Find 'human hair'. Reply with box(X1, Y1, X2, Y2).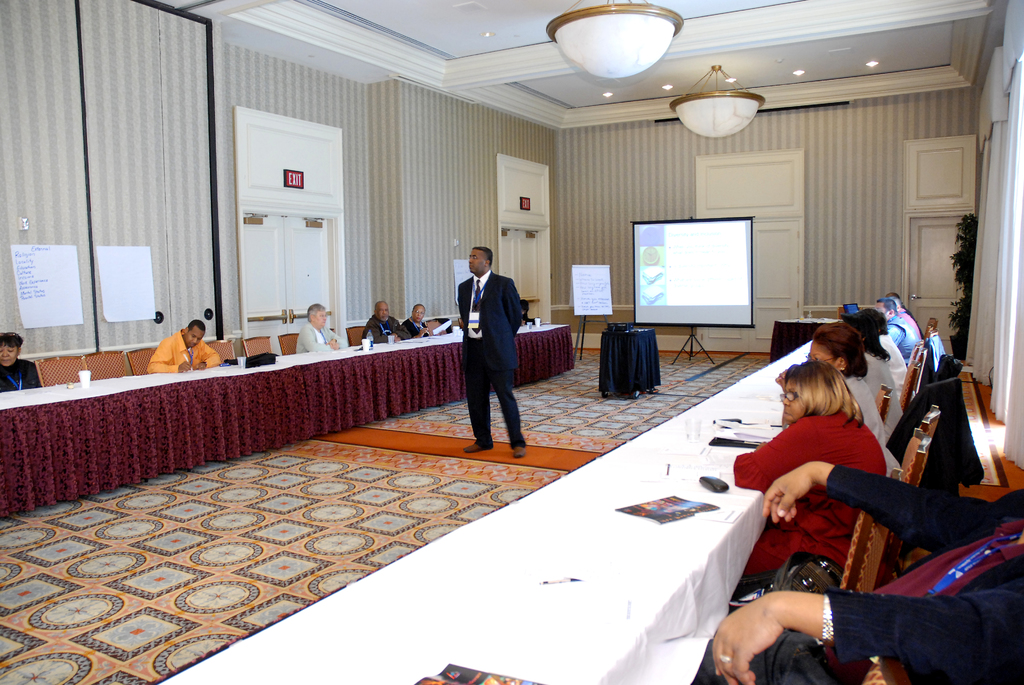
box(308, 303, 325, 324).
